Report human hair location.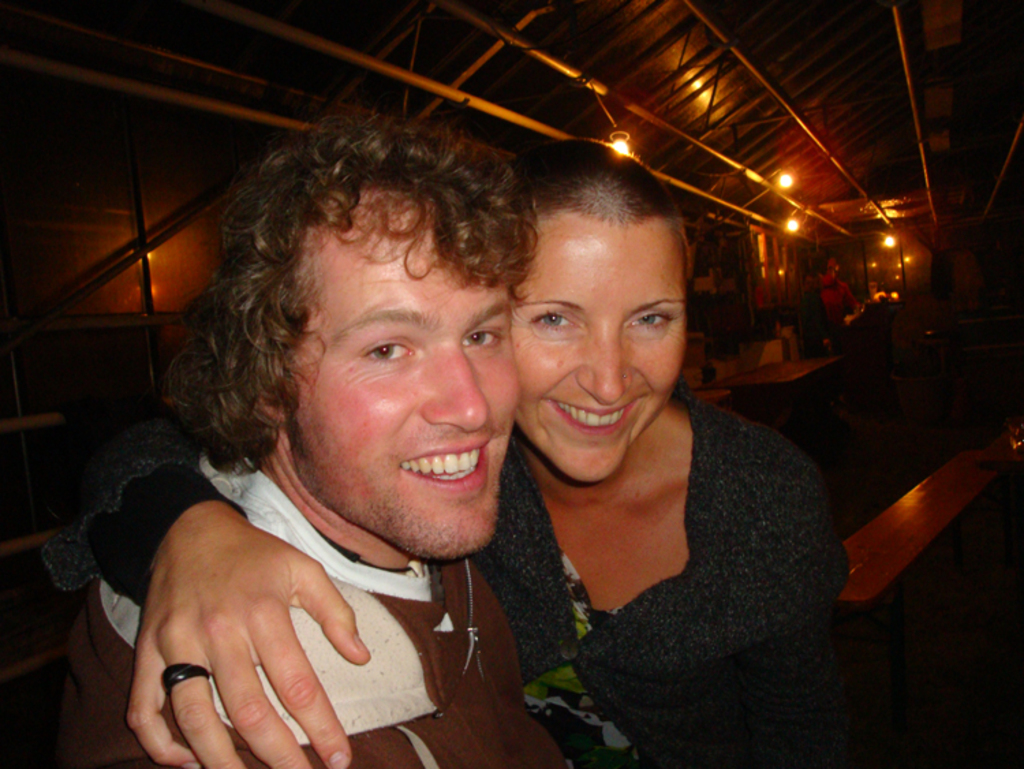
Report: [left=513, top=139, right=685, bottom=285].
